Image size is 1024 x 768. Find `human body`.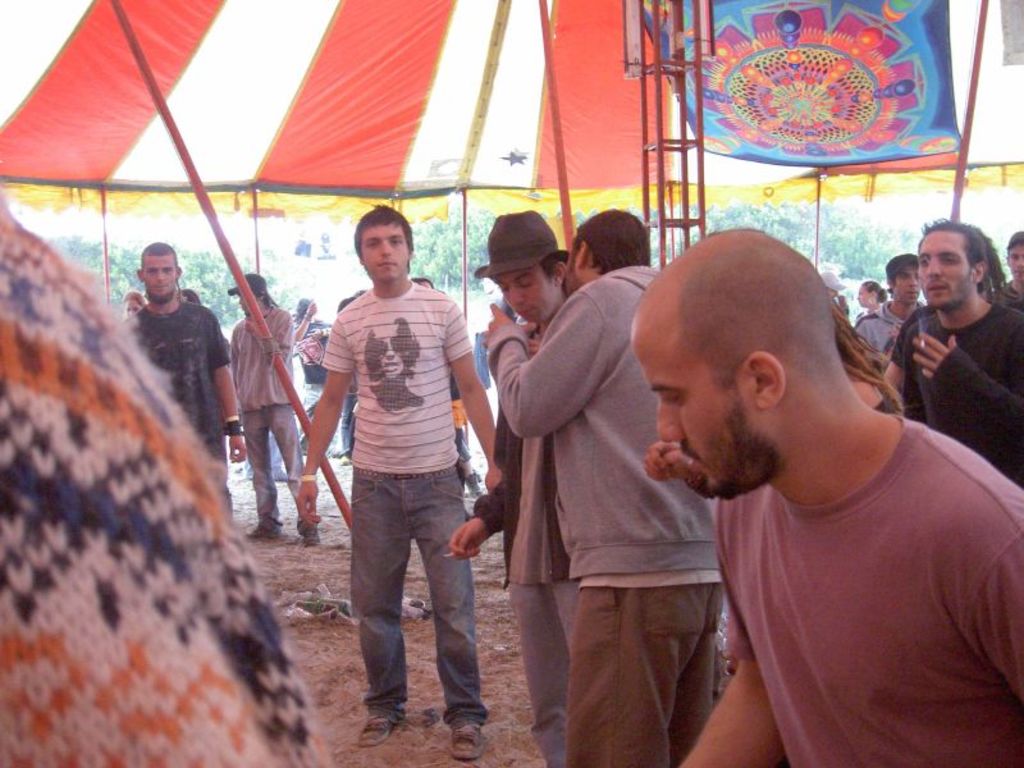
l=120, t=239, r=247, b=512.
